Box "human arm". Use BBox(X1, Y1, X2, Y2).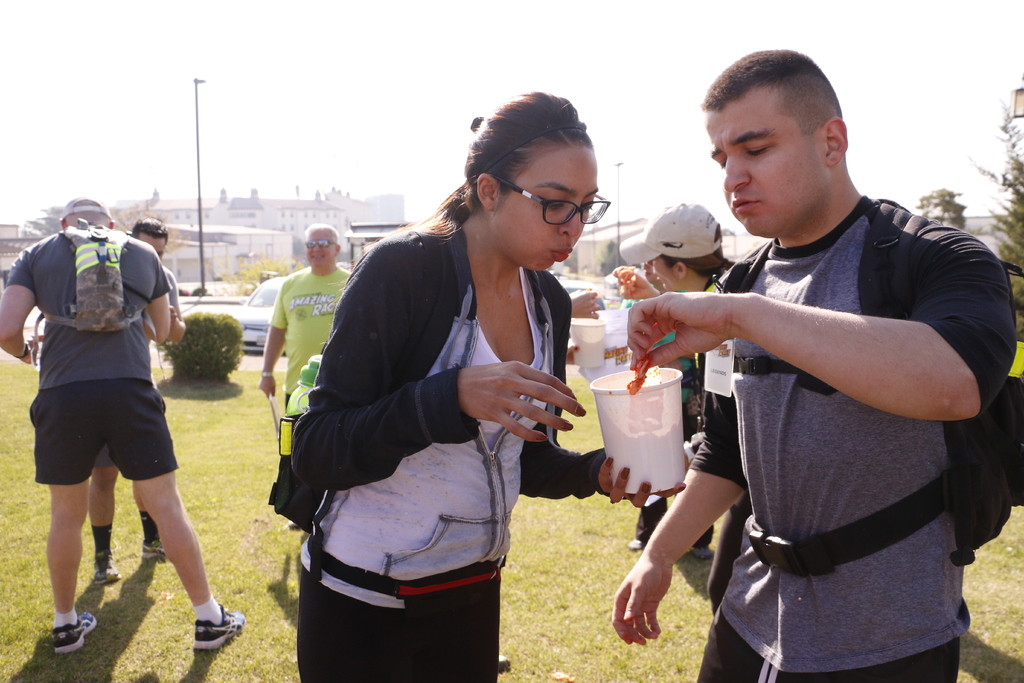
BBox(561, 340, 577, 367).
